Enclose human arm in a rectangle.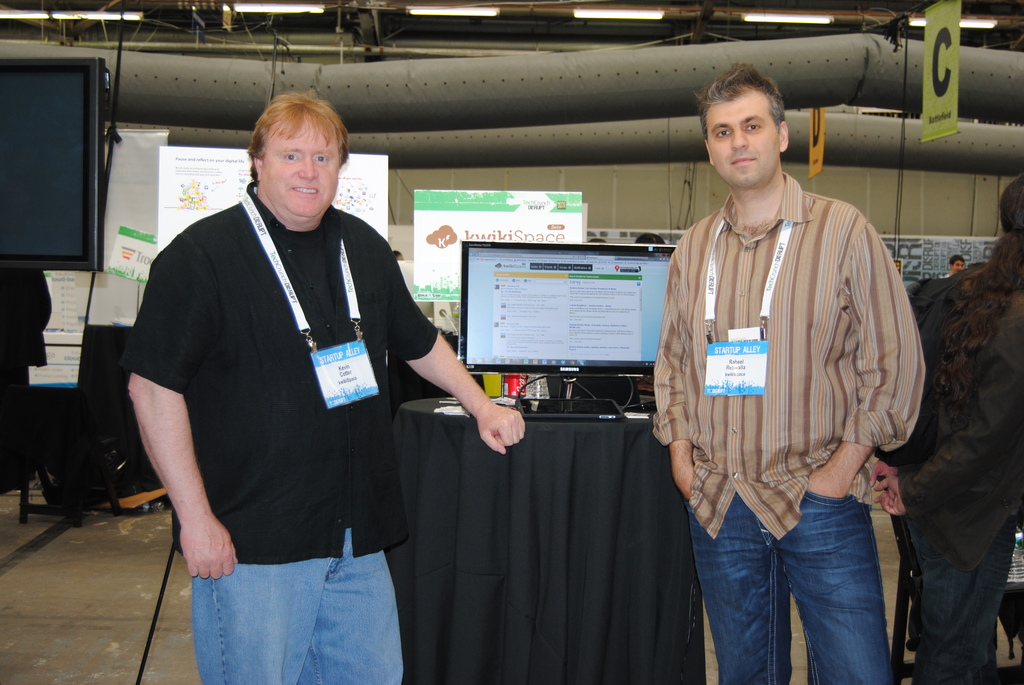
372/256/529/465.
